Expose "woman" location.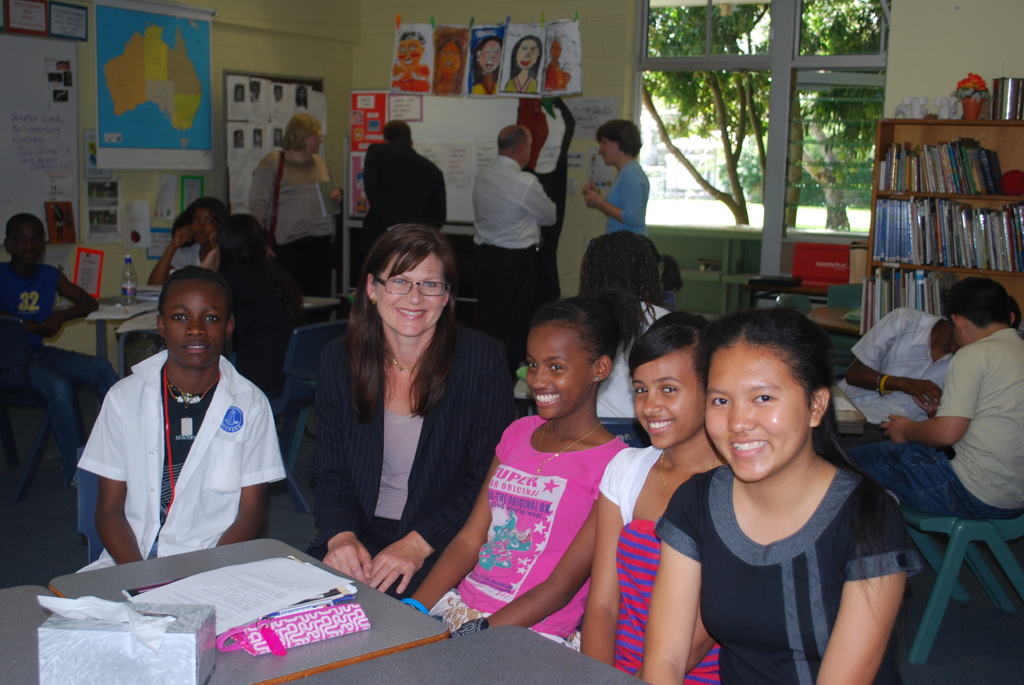
Exposed at [583,119,649,239].
